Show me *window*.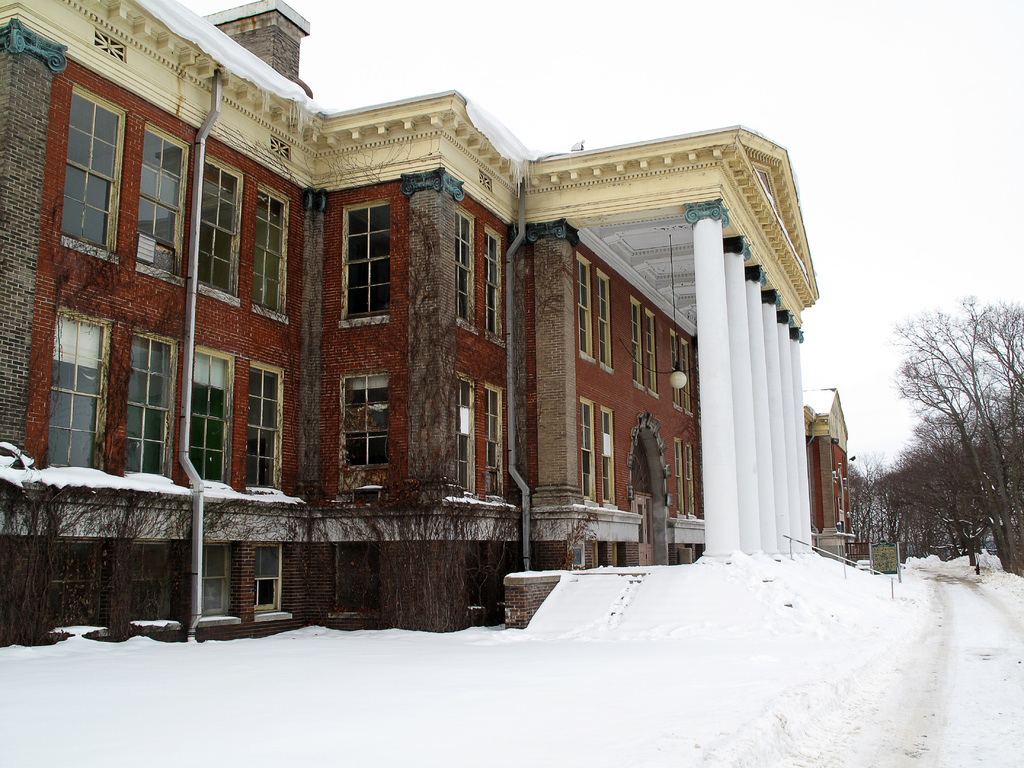
*window* is here: {"left": 445, "top": 378, "right": 479, "bottom": 495}.
